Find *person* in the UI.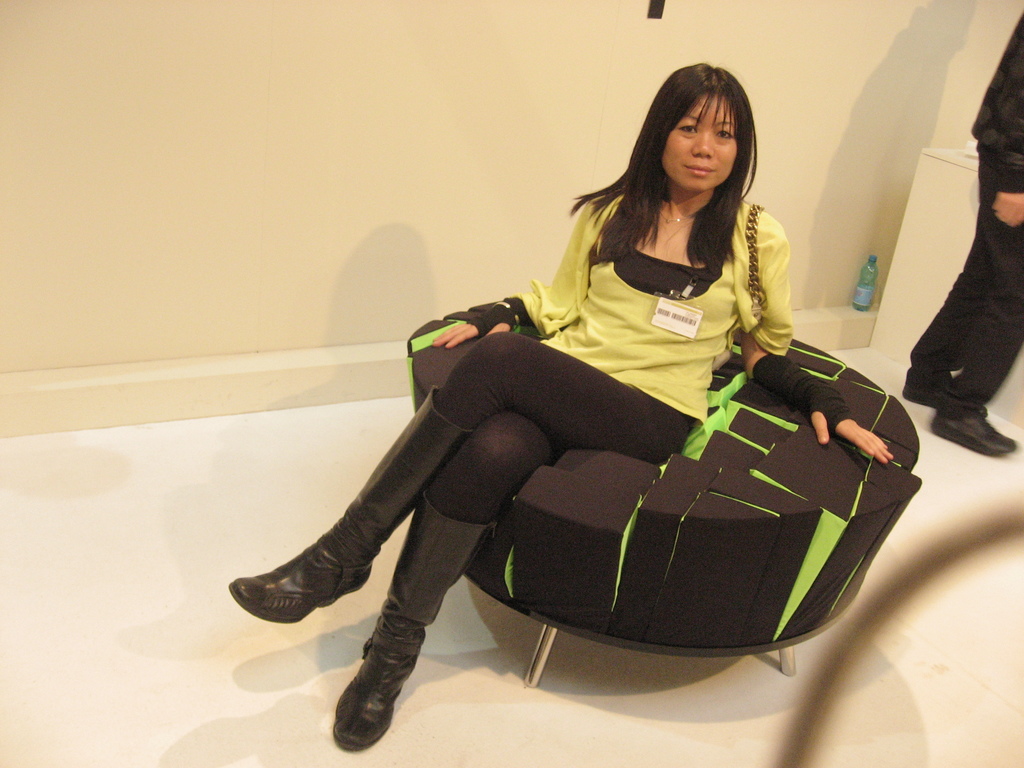
UI element at 903, 16, 1023, 460.
